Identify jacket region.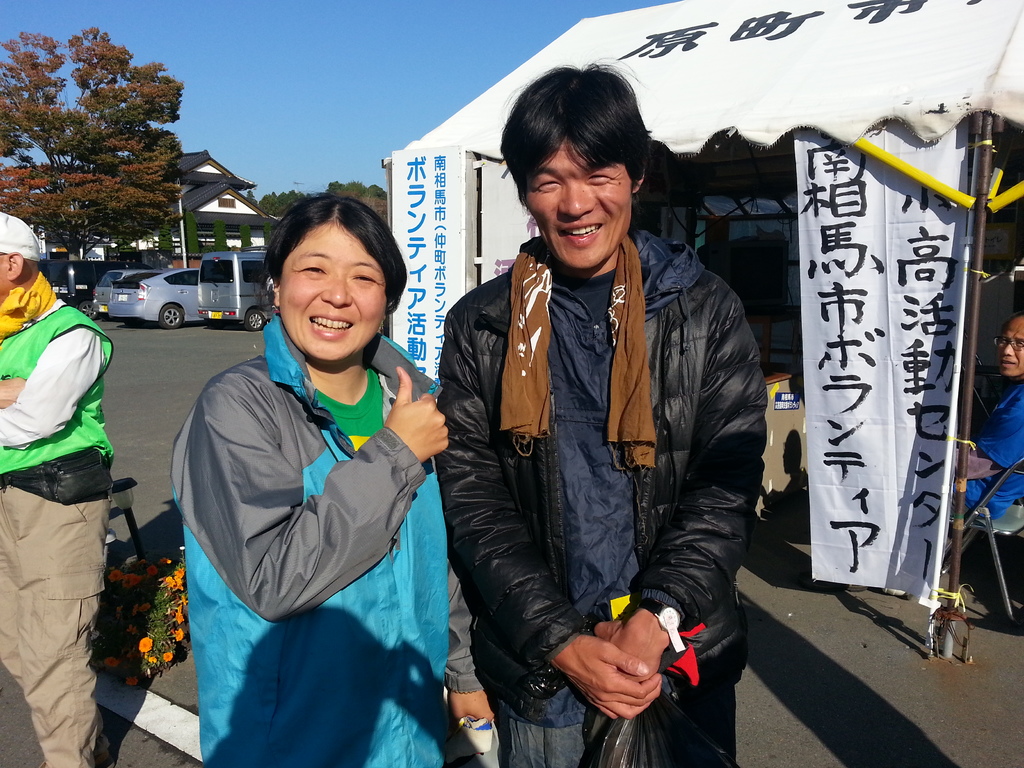
Region: l=164, t=314, r=484, b=766.
